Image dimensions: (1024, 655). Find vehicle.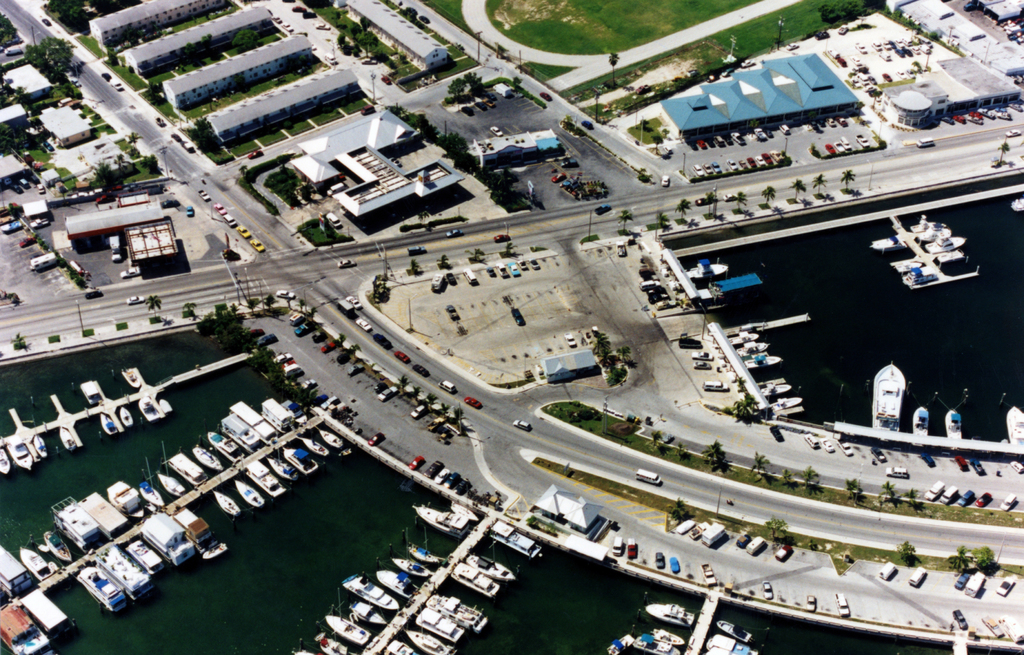
bbox(449, 499, 479, 522).
